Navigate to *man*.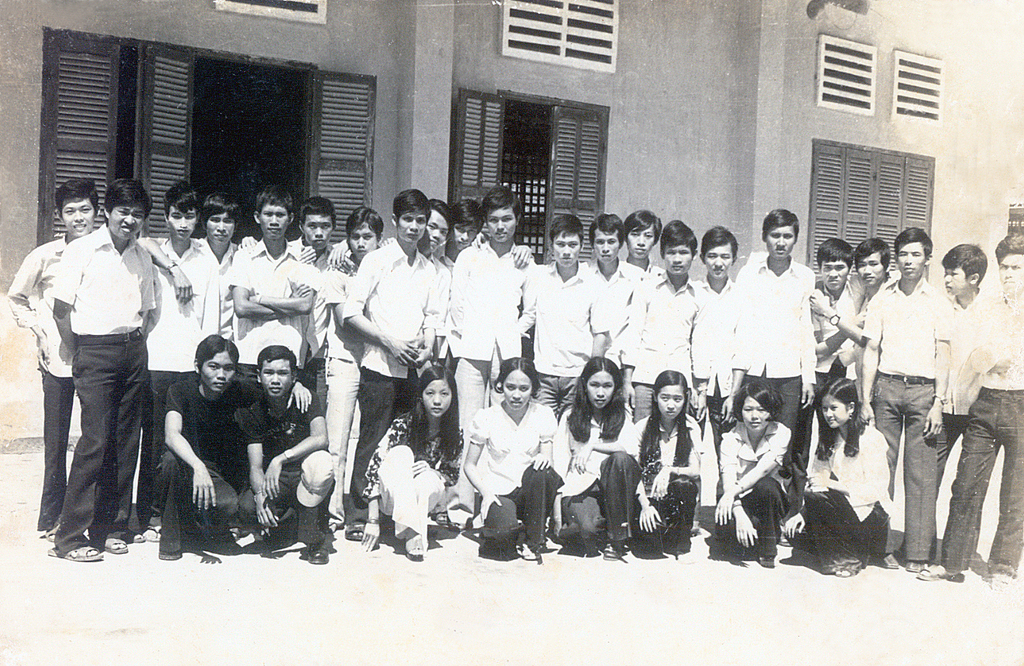
Navigation target: x1=442 y1=186 x2=541 y2=531.
